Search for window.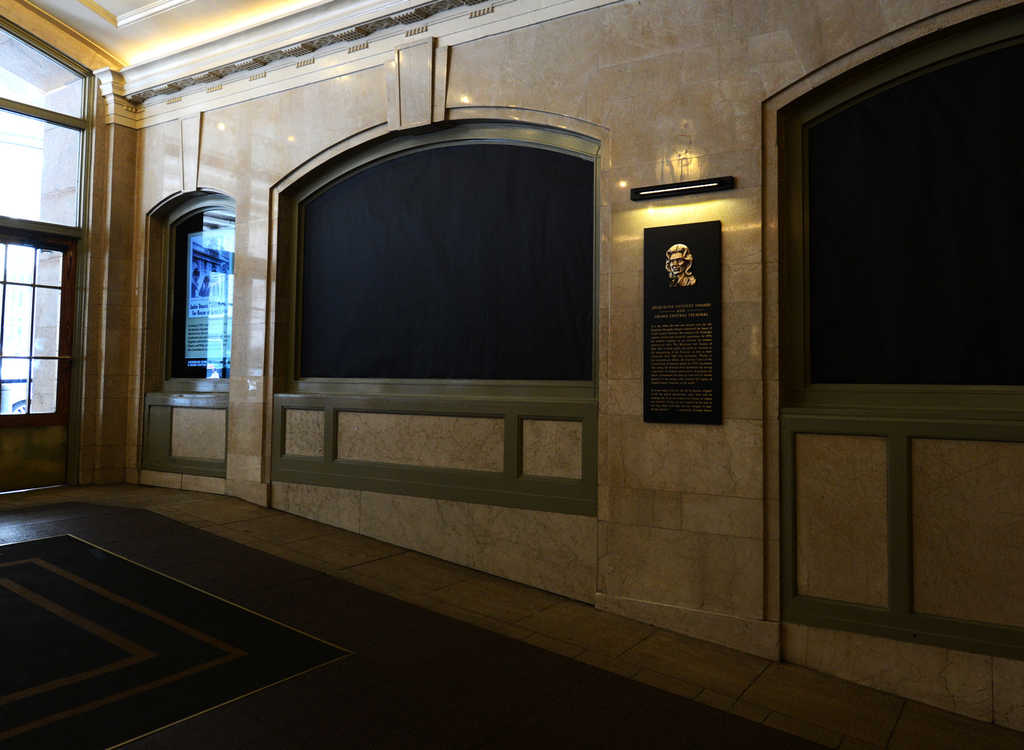
Found at (left=0, top=231, right=77, bottom=424).
